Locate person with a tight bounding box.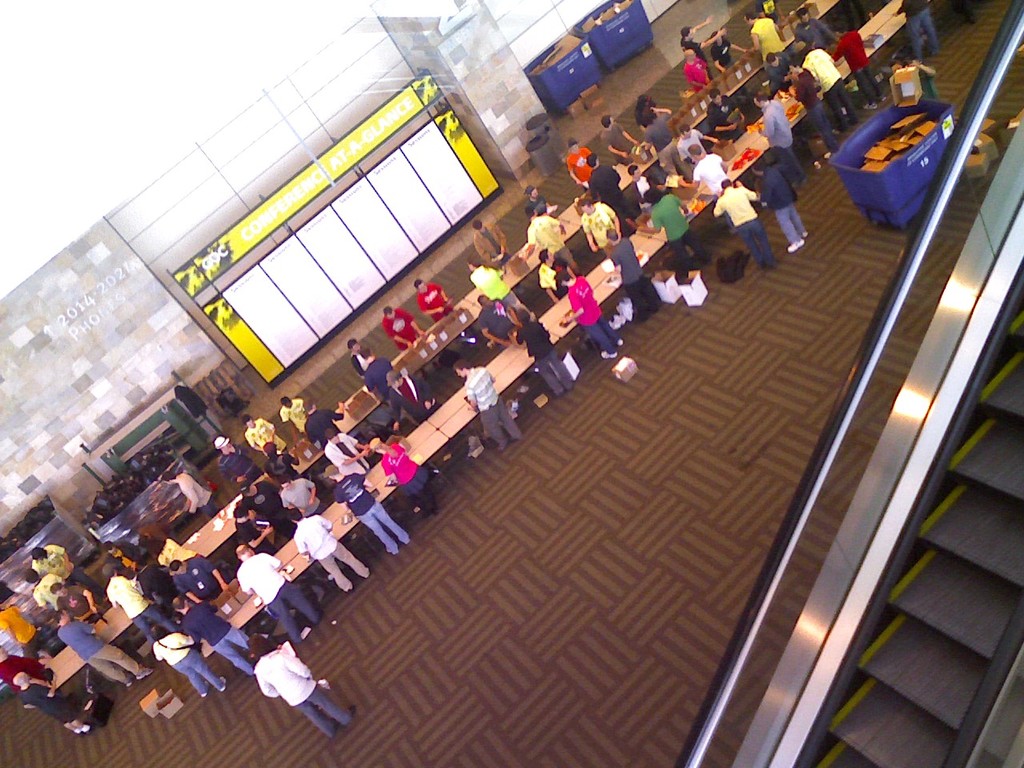
629,168,659,220.
